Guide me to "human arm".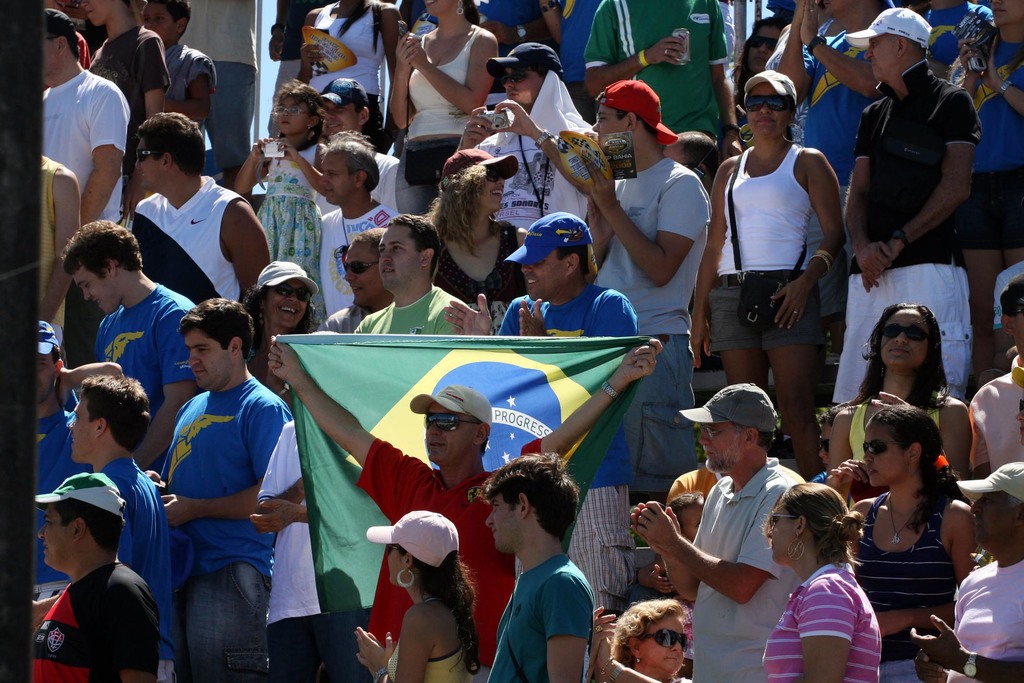
Guidance: (x1=386, y1=35, x2=486, y2=115).
